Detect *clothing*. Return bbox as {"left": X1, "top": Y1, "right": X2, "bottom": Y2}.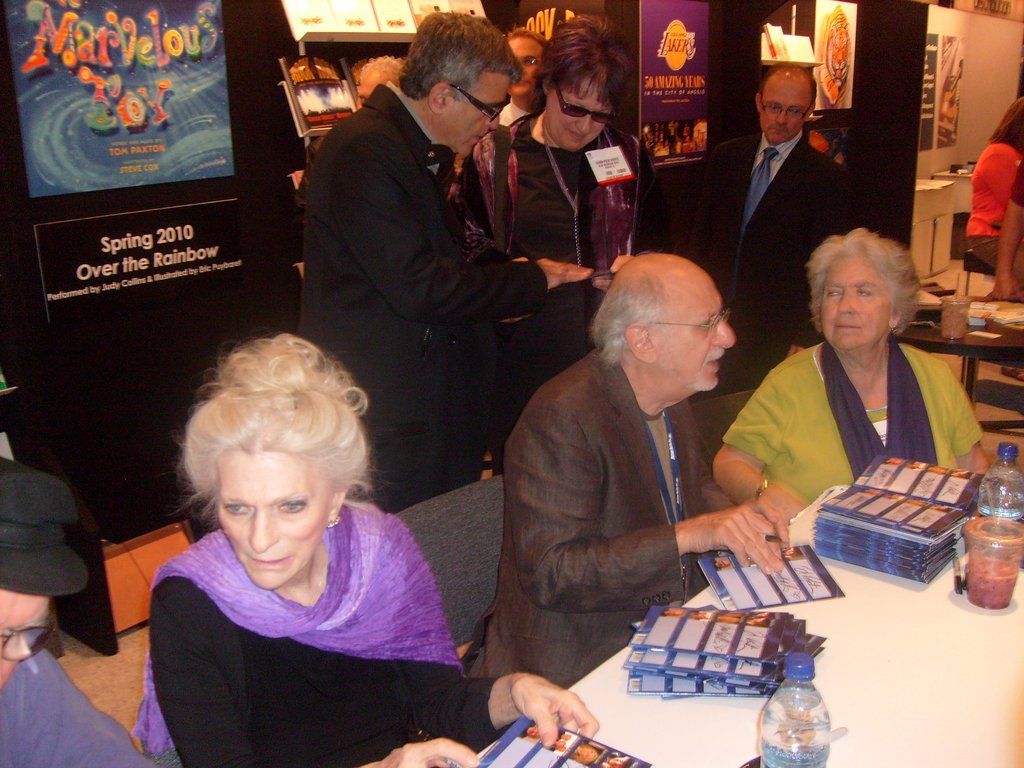
{"left": 681, "top": 132, "right": 874, "bottom": 387}.
